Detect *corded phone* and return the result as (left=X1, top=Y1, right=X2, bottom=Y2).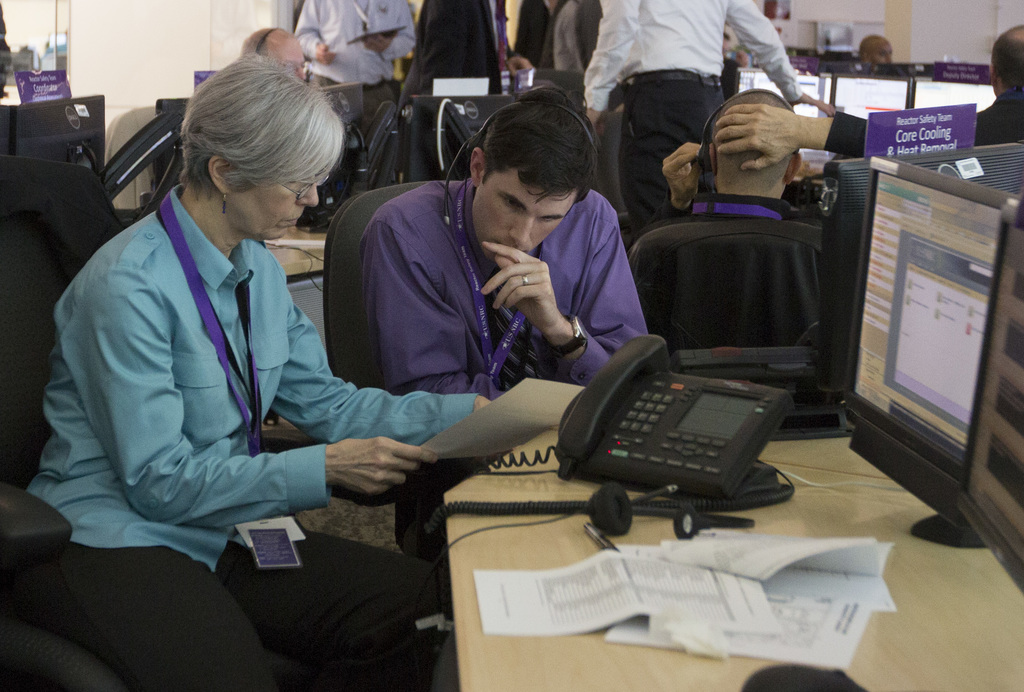
(left=554, top=336, right=799, bottom=504).
